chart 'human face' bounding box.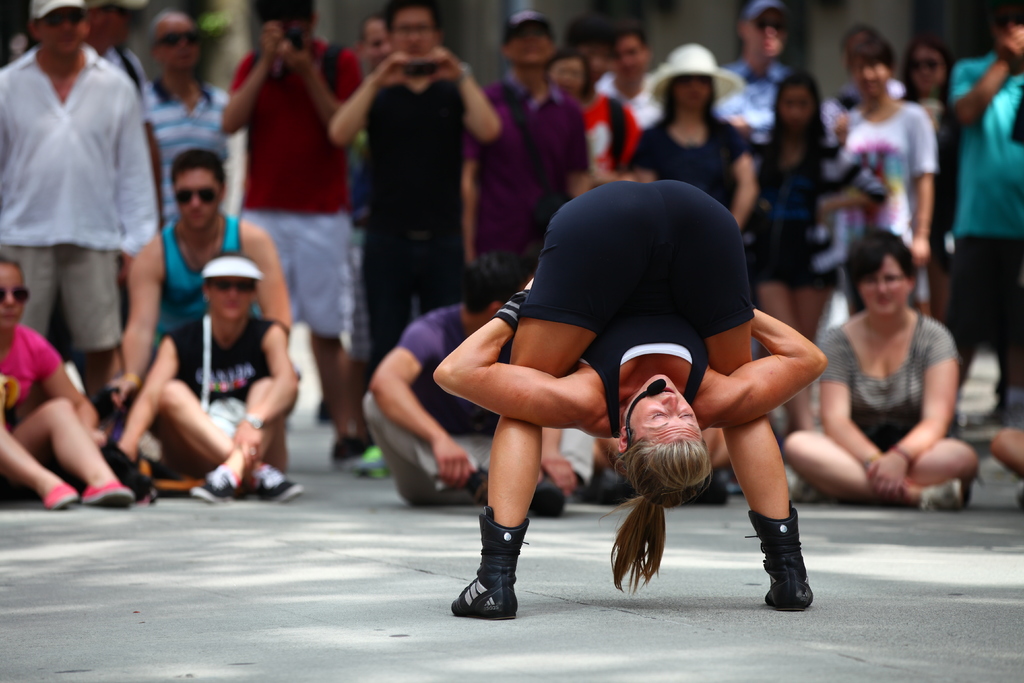
Charted: x1=364 y1=24 x2=388 y2=61.
